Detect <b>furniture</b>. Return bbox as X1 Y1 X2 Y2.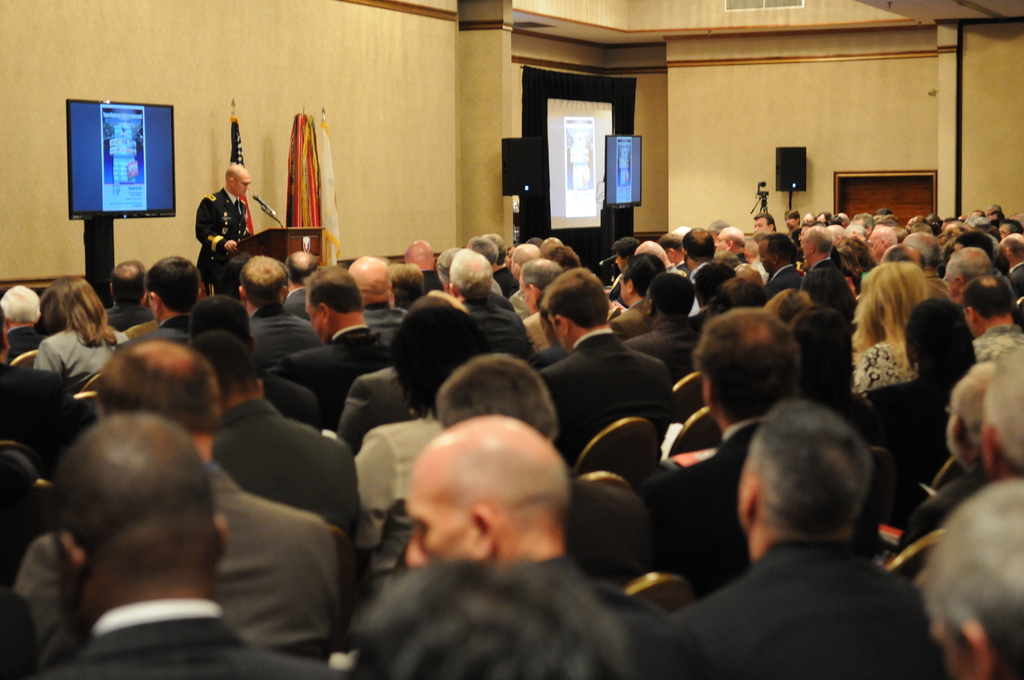
76 386 106 419.
